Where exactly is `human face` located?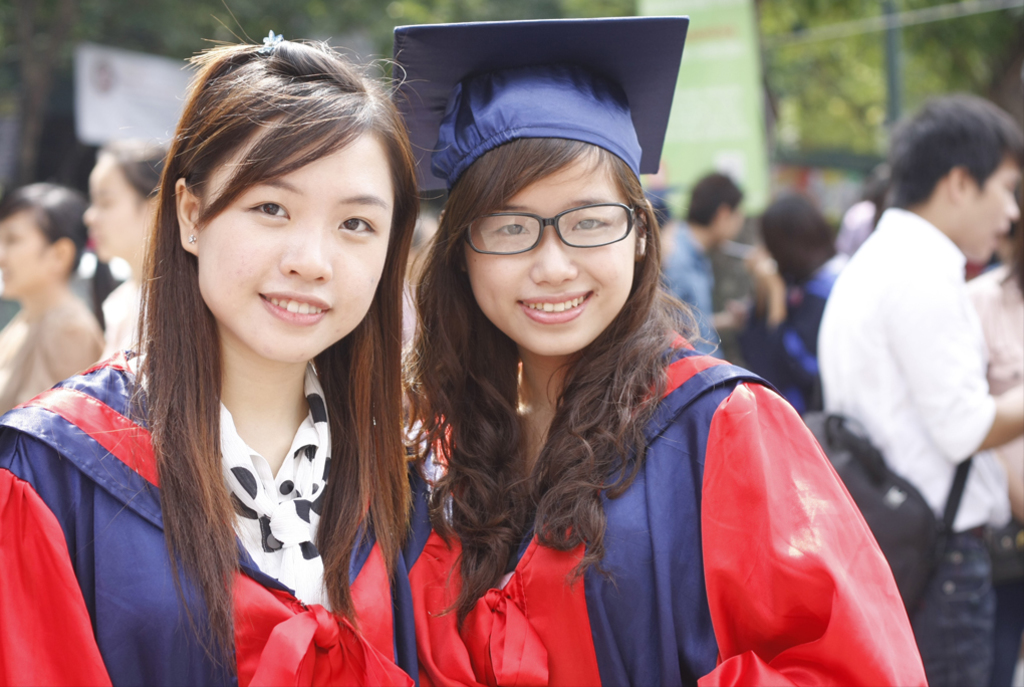
Its bounding box is pyautogui.locateOnScreen(957, 158, 1023, 263).
